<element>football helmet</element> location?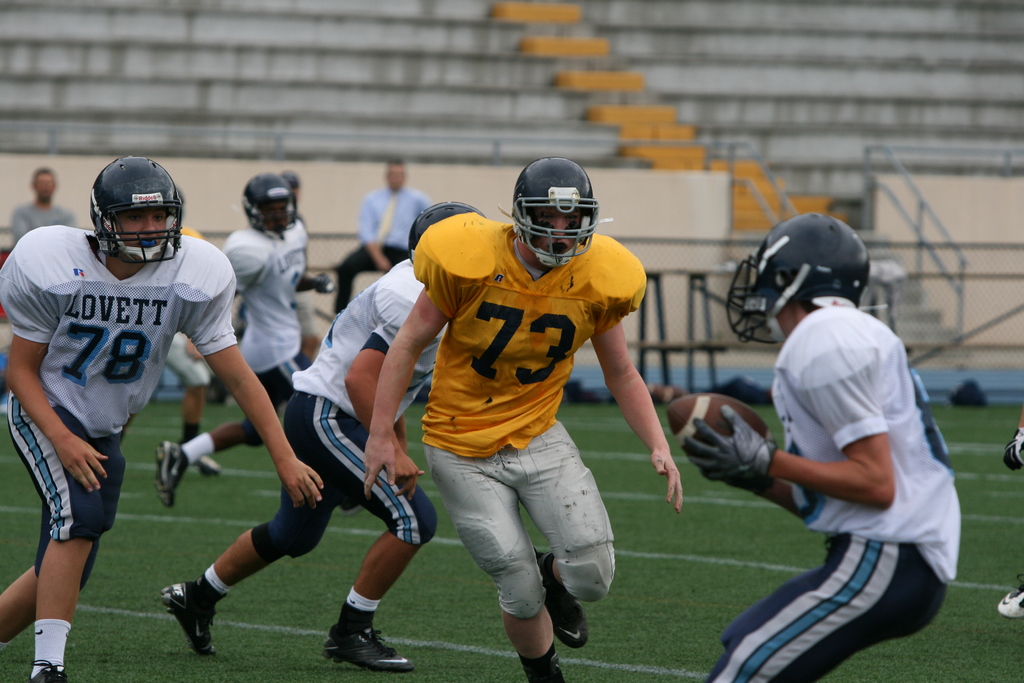
508/156/604/266
